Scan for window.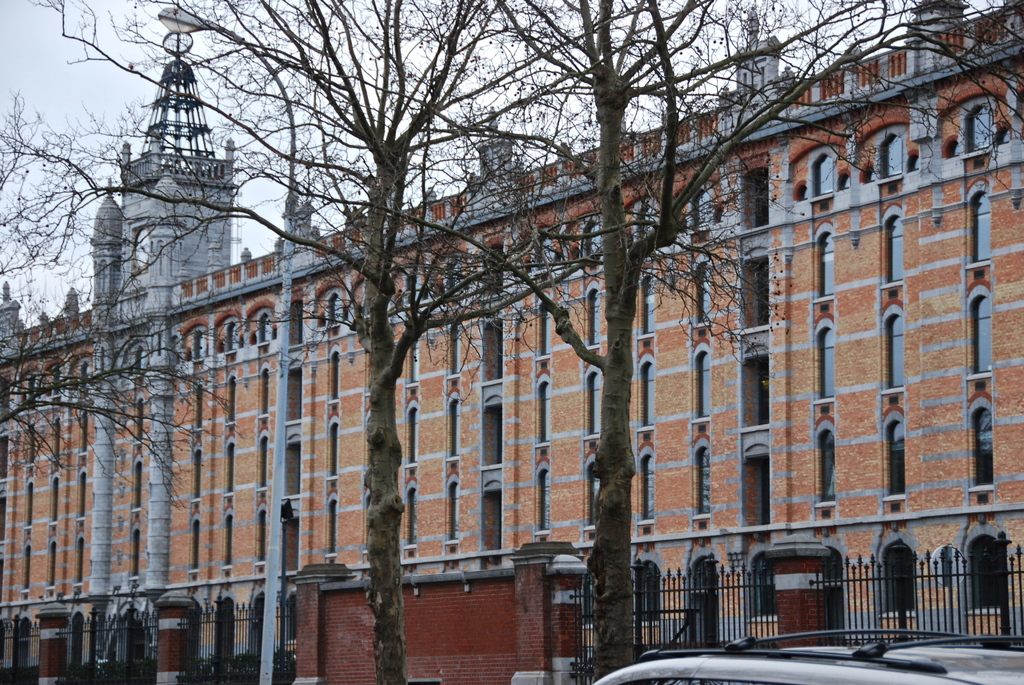
Scan result: BBox(820, 404, 831, 414).
